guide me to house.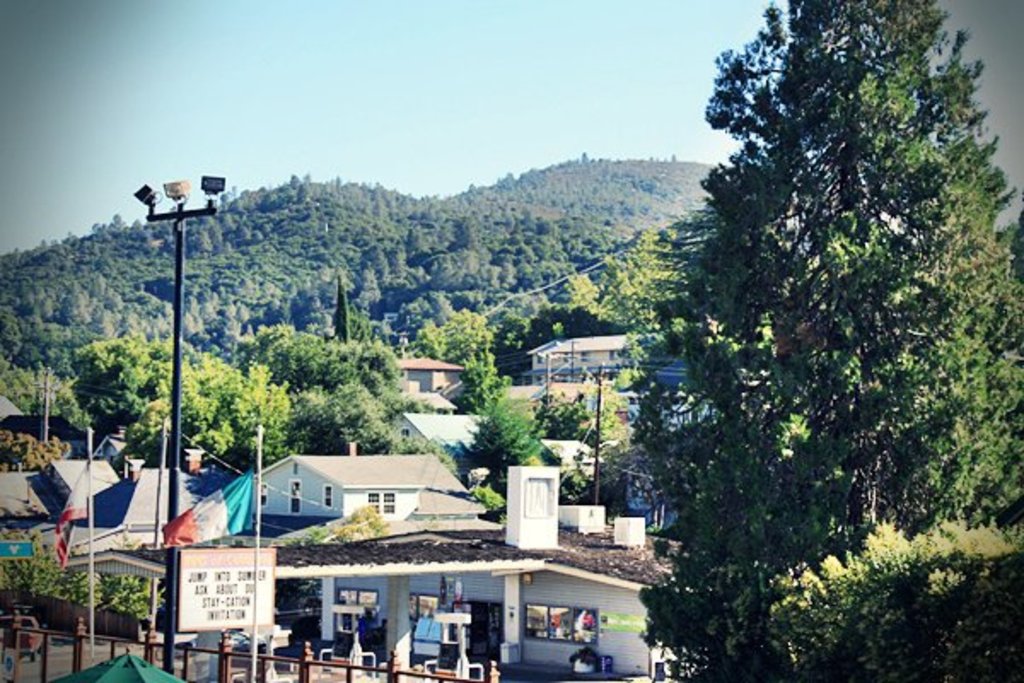
Guidance: [507, 338, 674, 384].
